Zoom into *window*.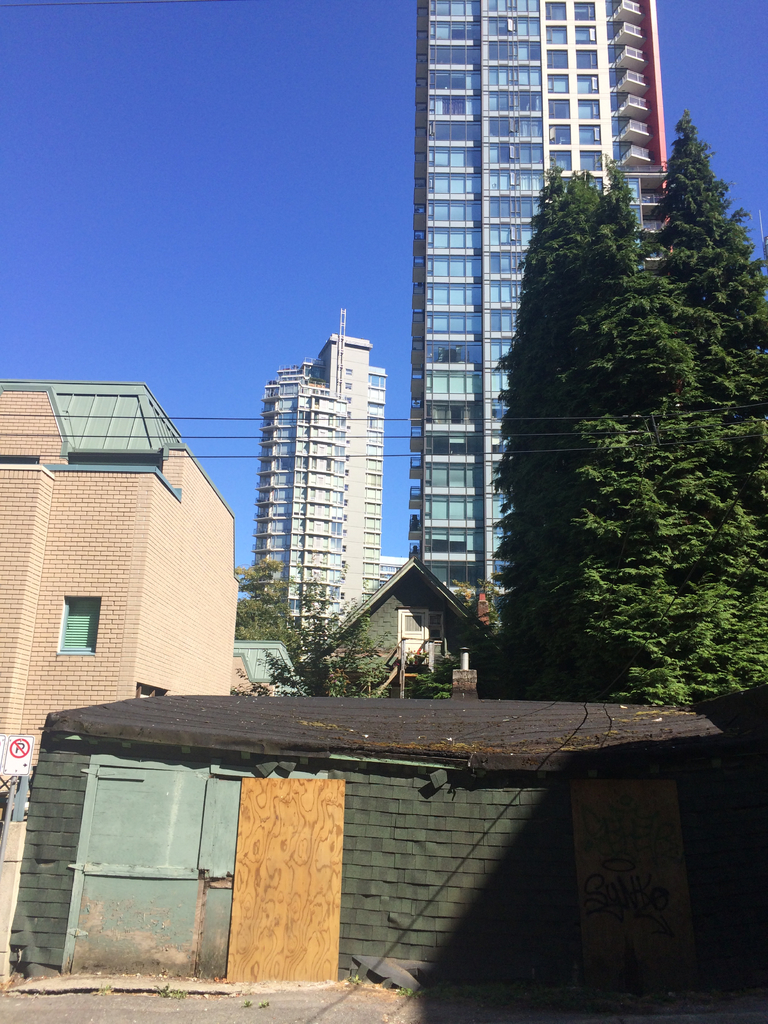
Zoom target: crop(55, 591, 99, 650).
